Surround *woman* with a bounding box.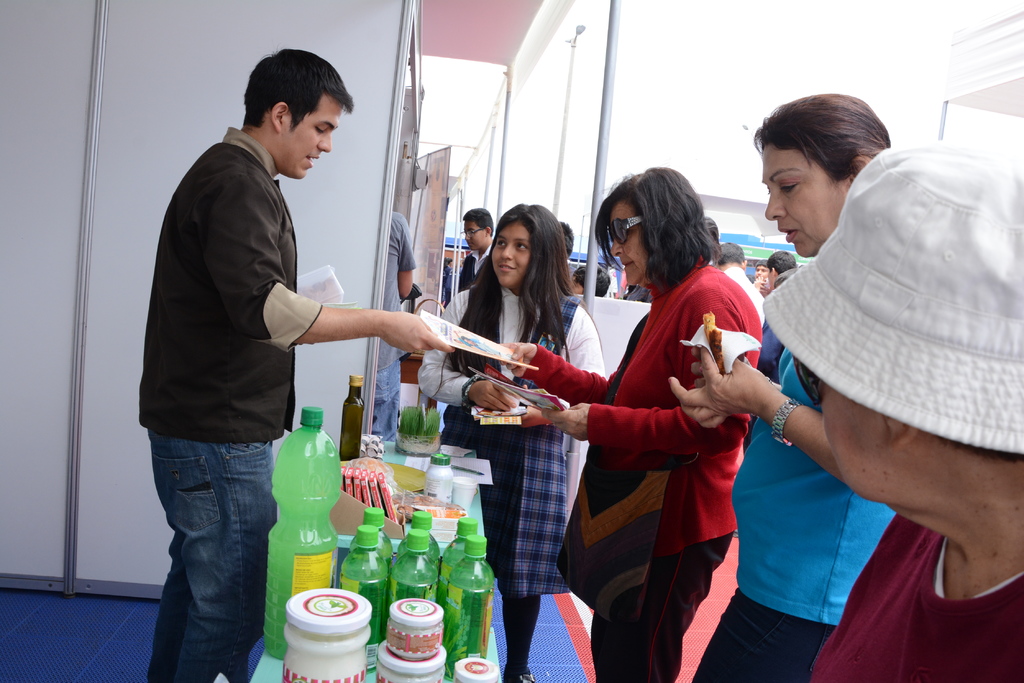
(left=669, top=88, right=915, bottom=682).
